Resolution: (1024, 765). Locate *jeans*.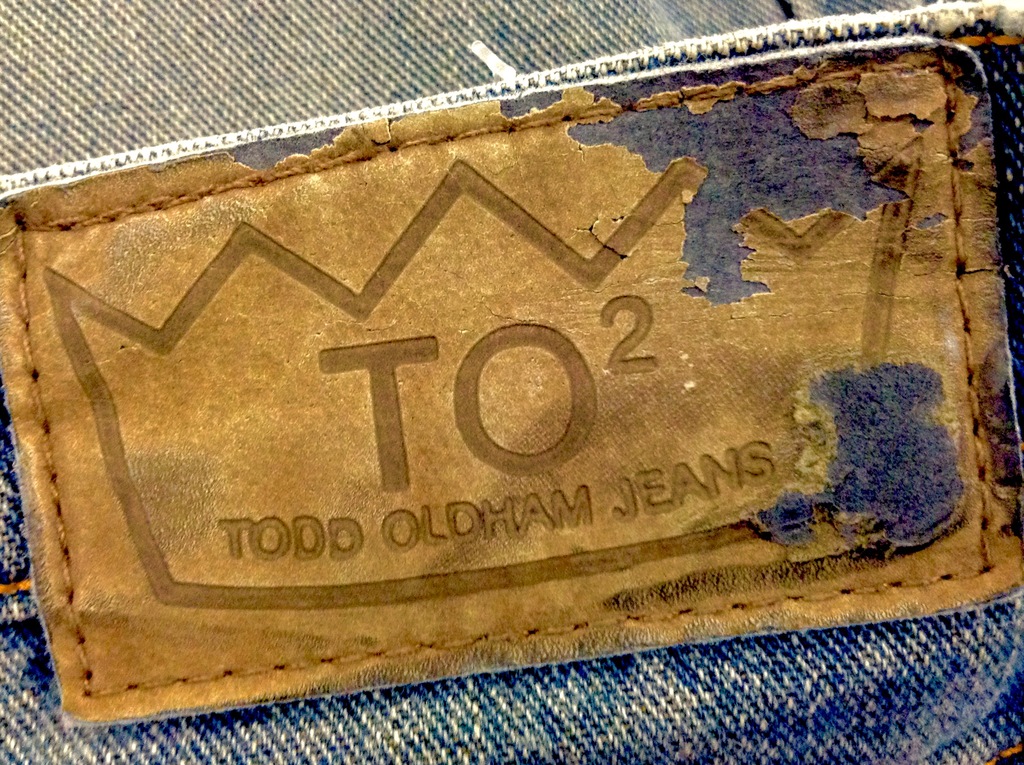
[x1=0, y1=1, x2=1023, y2=764].
